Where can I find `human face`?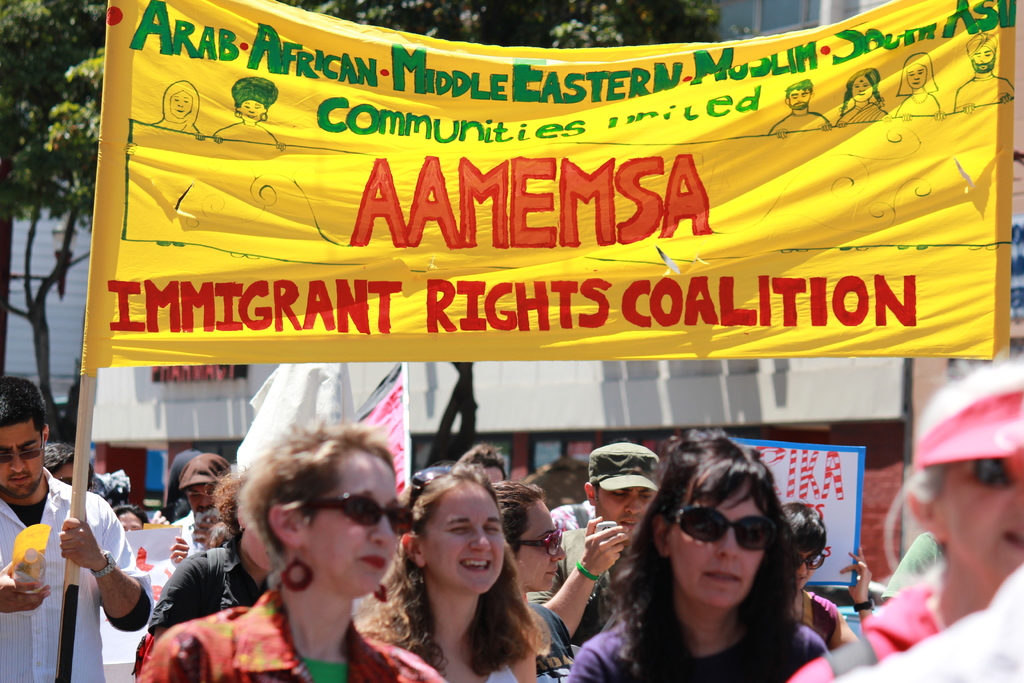
You can find it at region(909, 68, 925, 86).
